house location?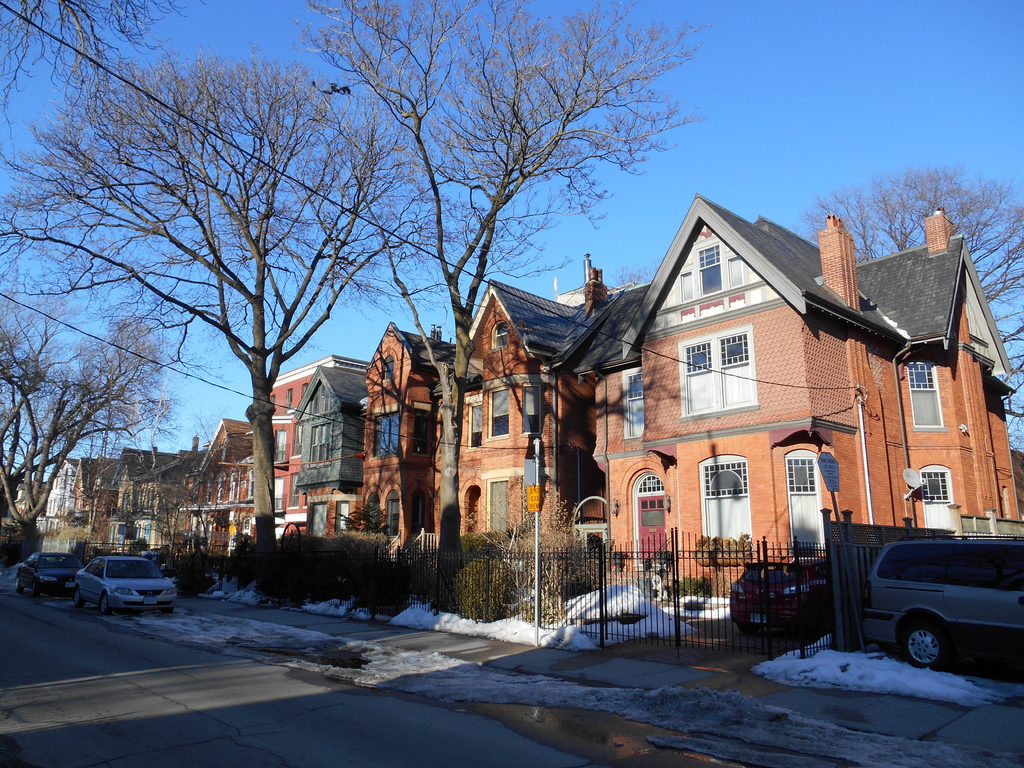
199 362 336 561
